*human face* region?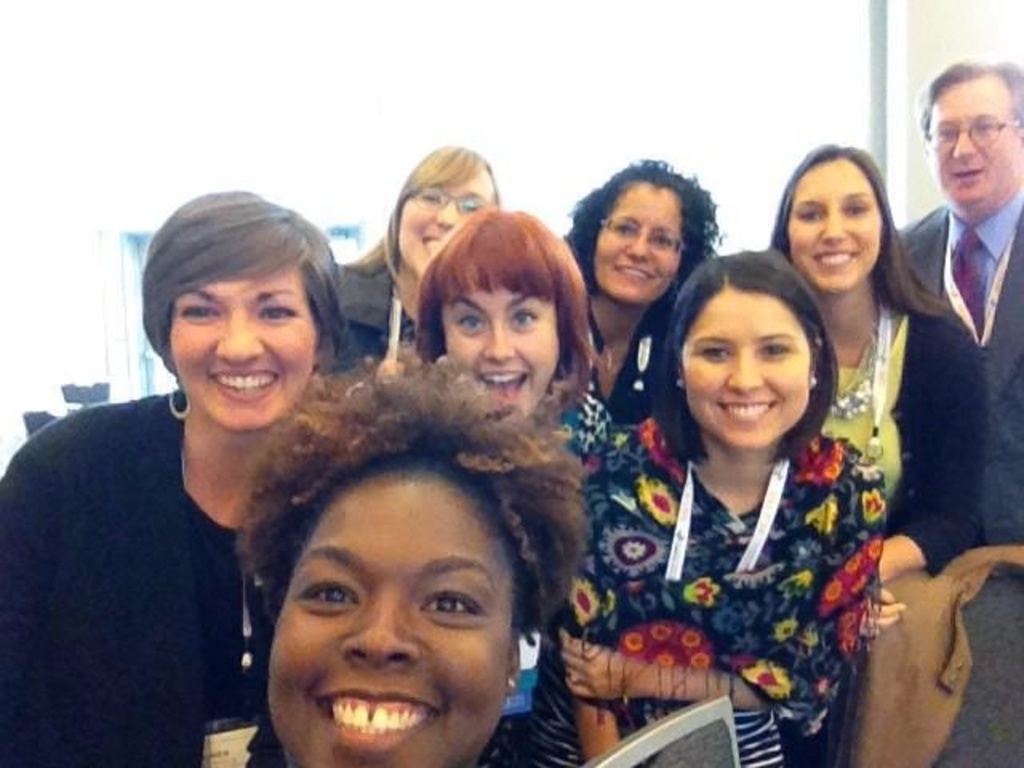
locate(270, 472, 506, 766)
